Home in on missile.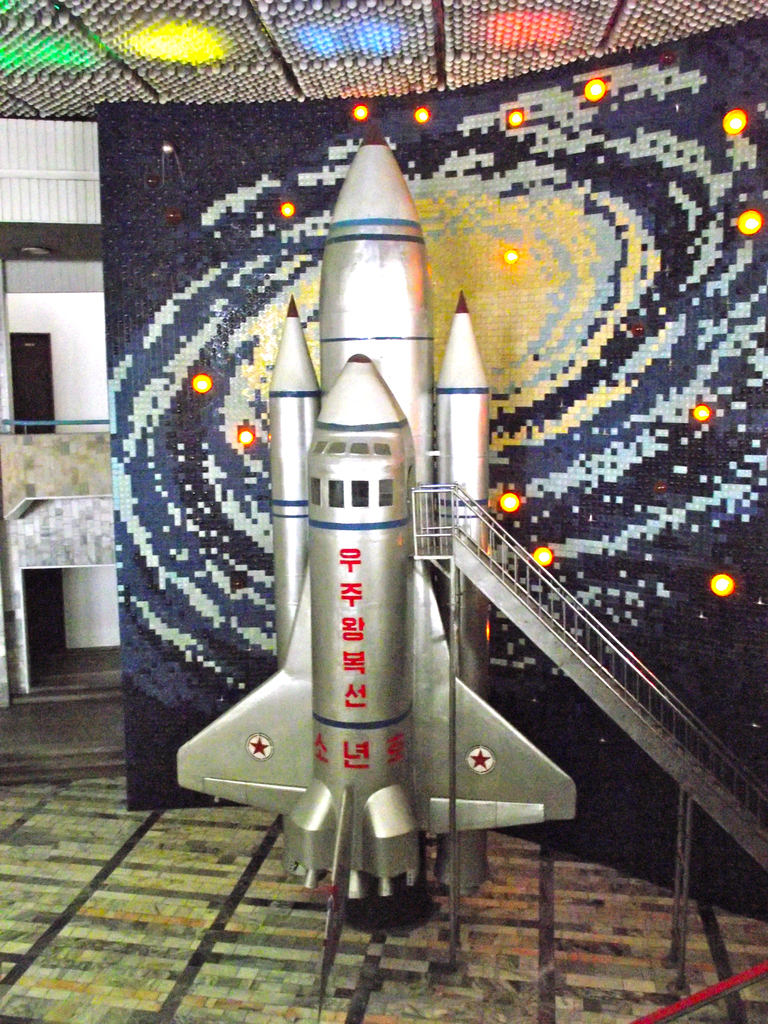
Homed in at l=166, t=120, r=581, b=1022.
